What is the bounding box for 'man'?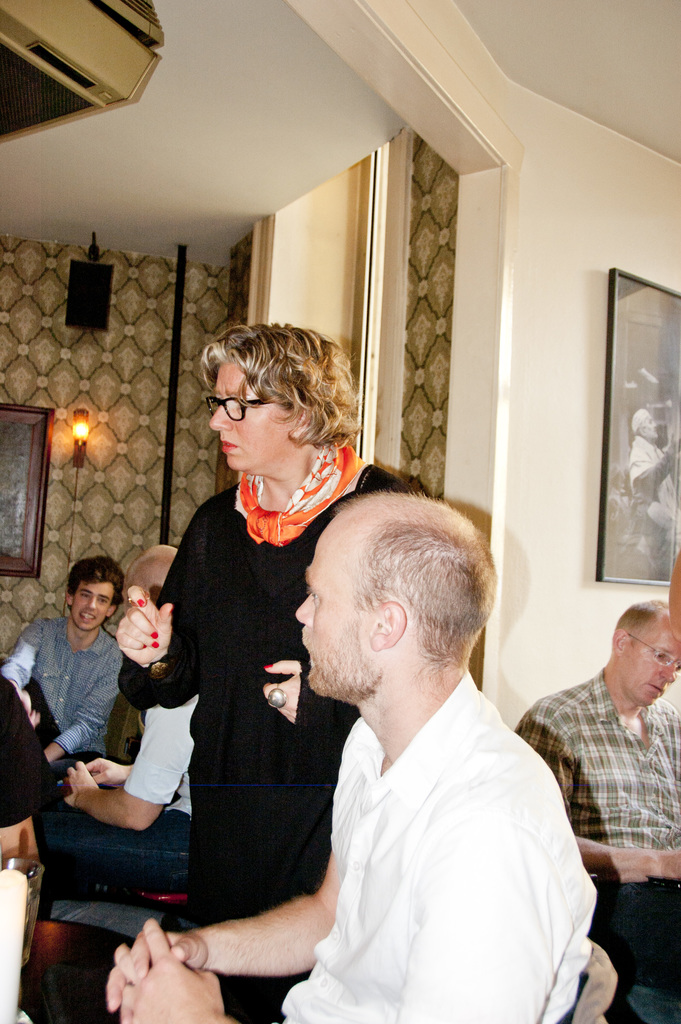
[left=0, top=559, right=133, bottom=780].
